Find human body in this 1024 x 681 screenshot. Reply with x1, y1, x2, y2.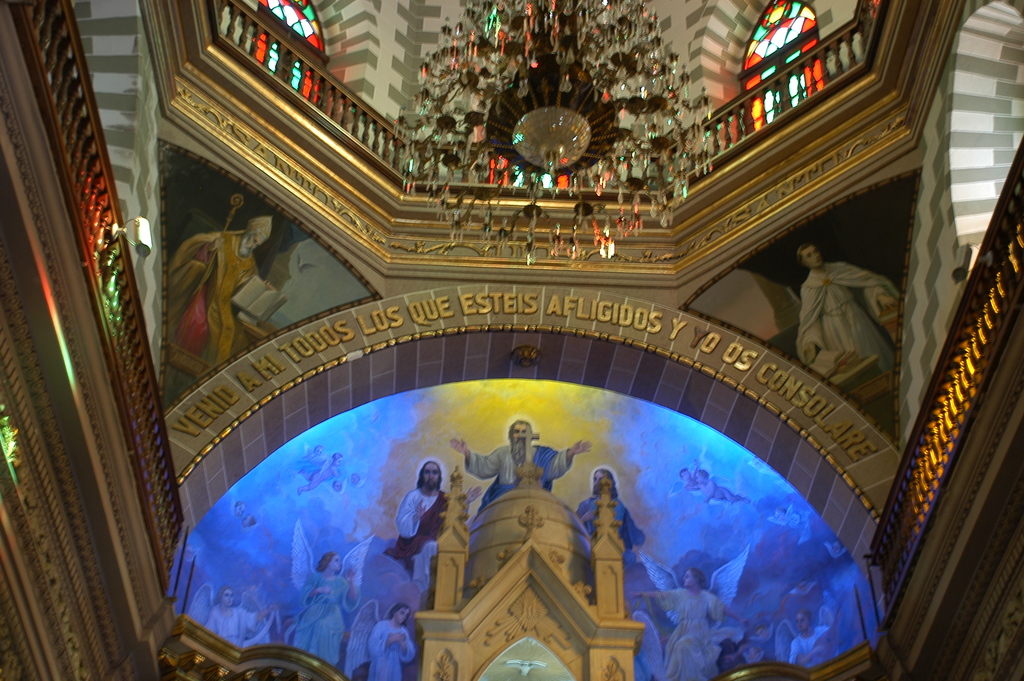
577, 492, 643, 604.
